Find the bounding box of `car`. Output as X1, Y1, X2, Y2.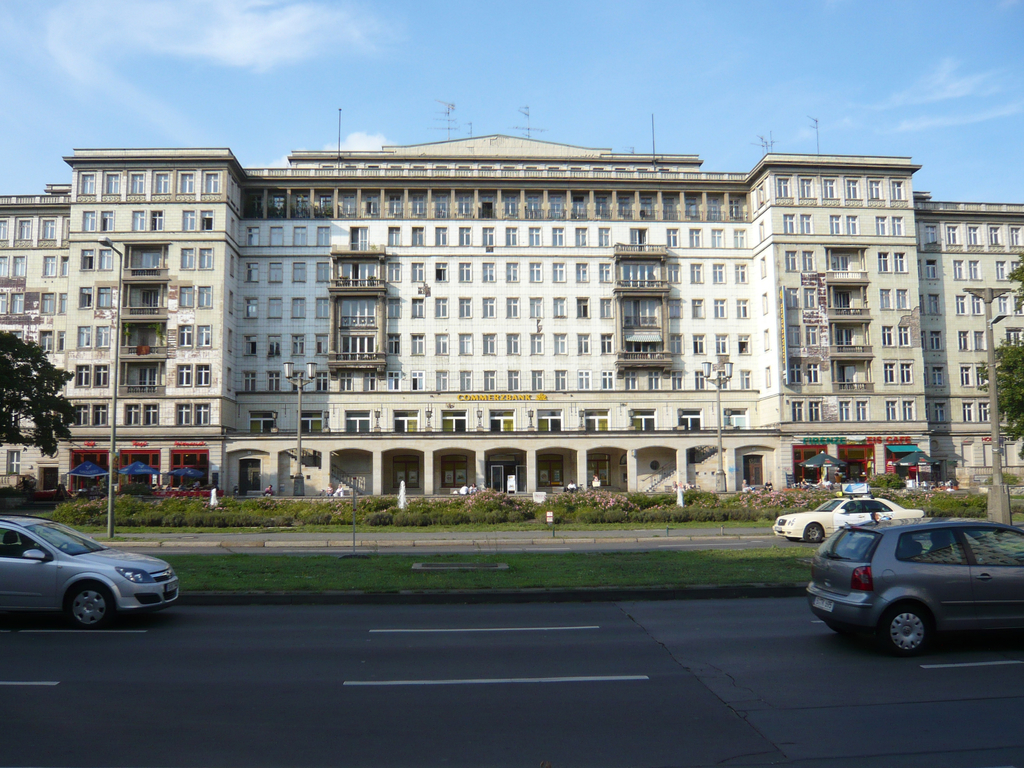
0, 512, 180, 632.
